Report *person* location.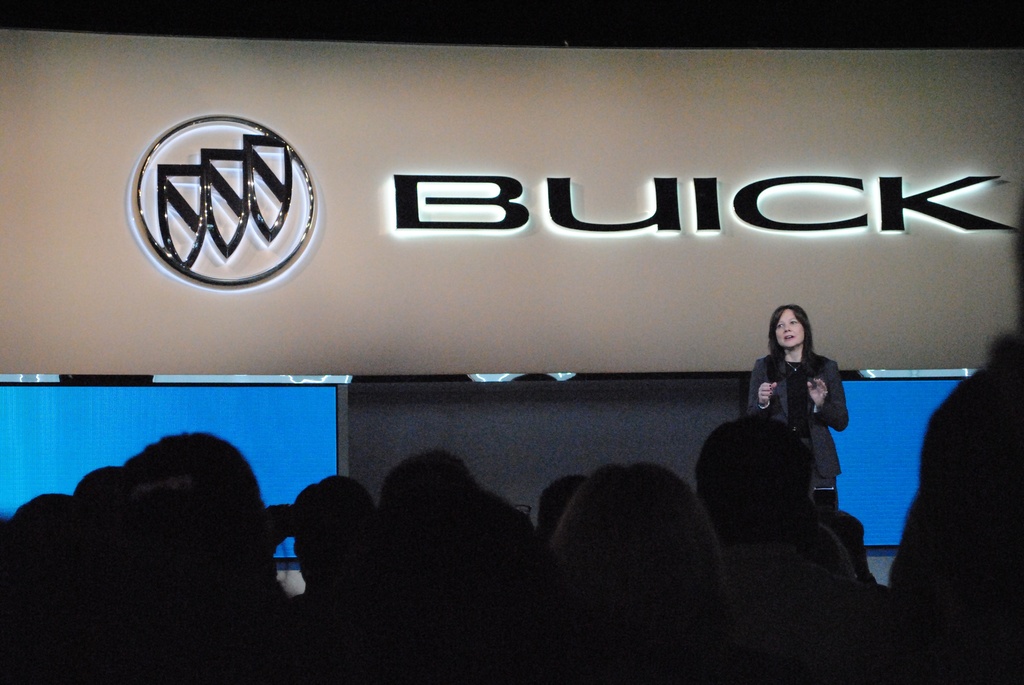
Report: box(753, 307, 847, 488).
